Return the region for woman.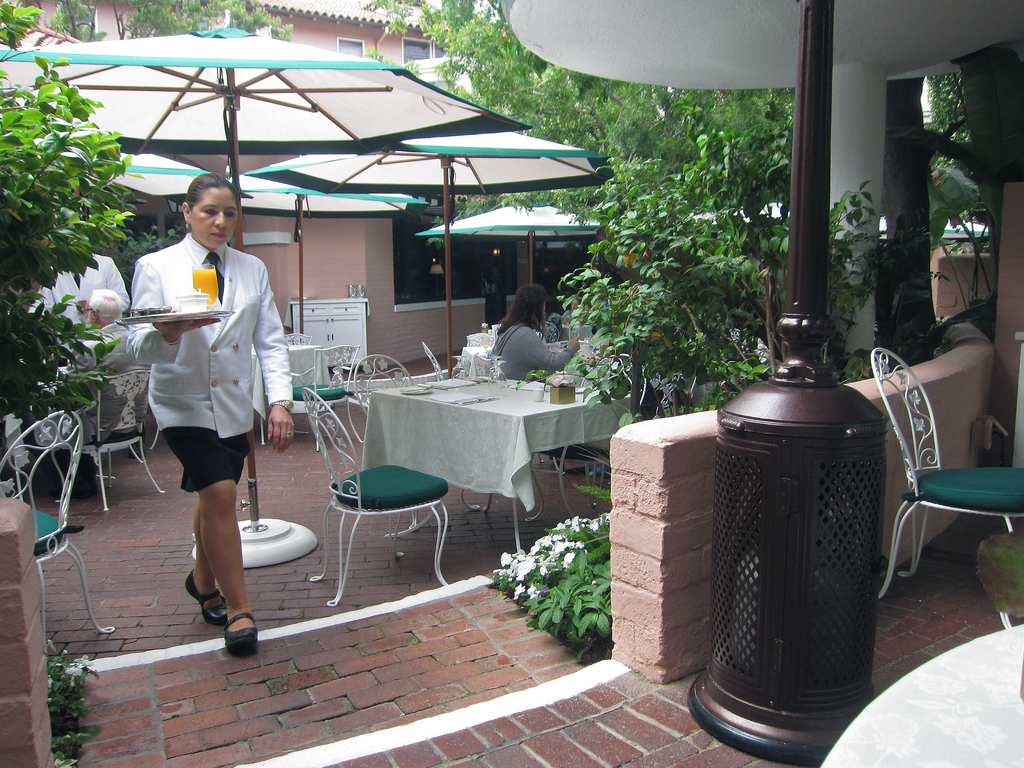
<bbox>124, 186, 297, 643</bbox>.
